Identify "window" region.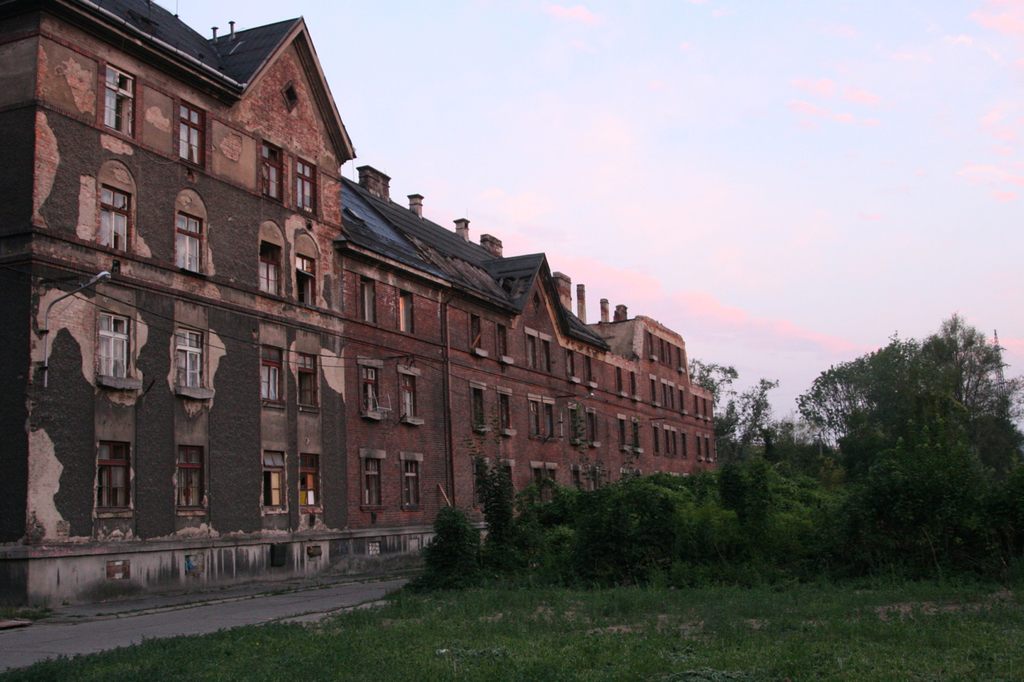
Region: {"x1": 298, "y1": 255, "x2": 312, "y2": 306}.
